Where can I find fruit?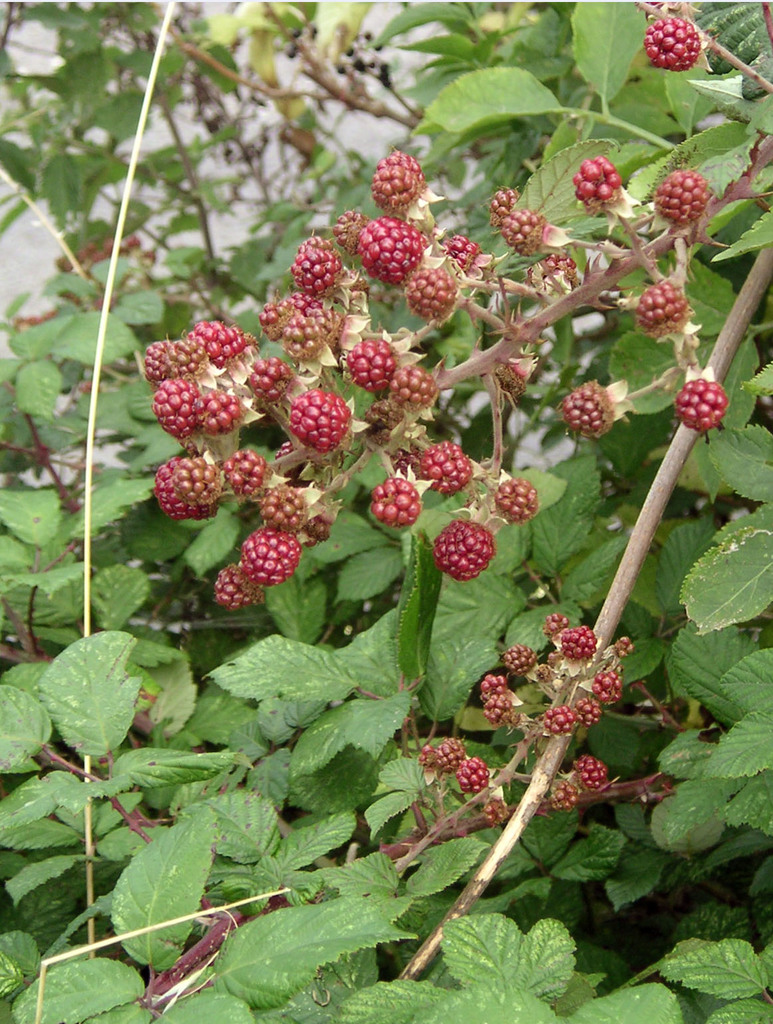
You can find it at 561, 380, 610, 438.
